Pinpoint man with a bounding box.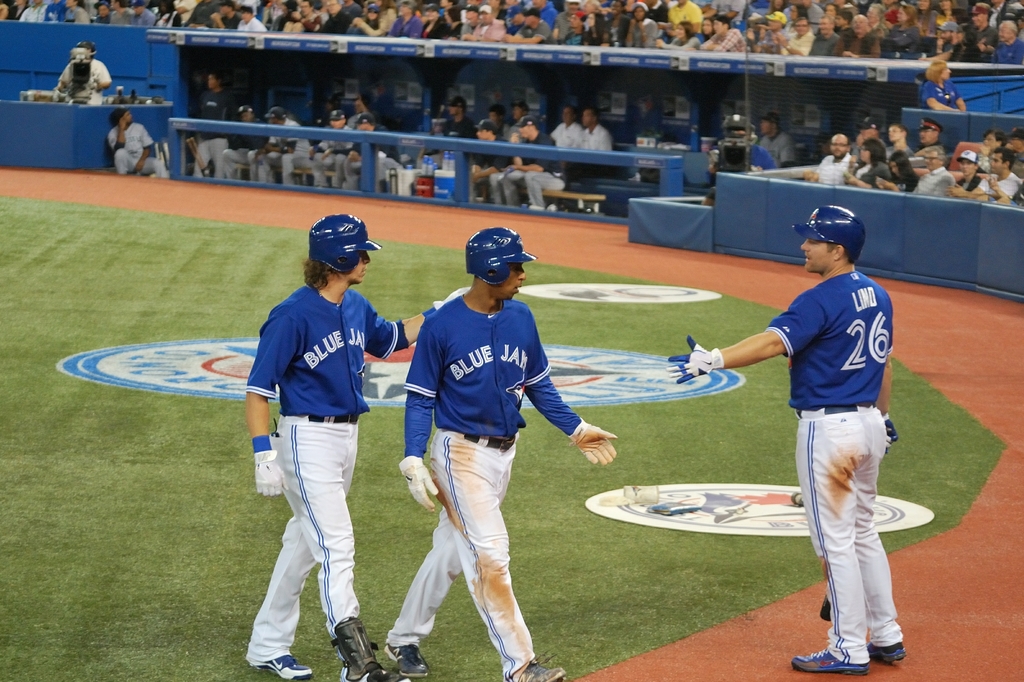
(699, 115, 778, 207).
